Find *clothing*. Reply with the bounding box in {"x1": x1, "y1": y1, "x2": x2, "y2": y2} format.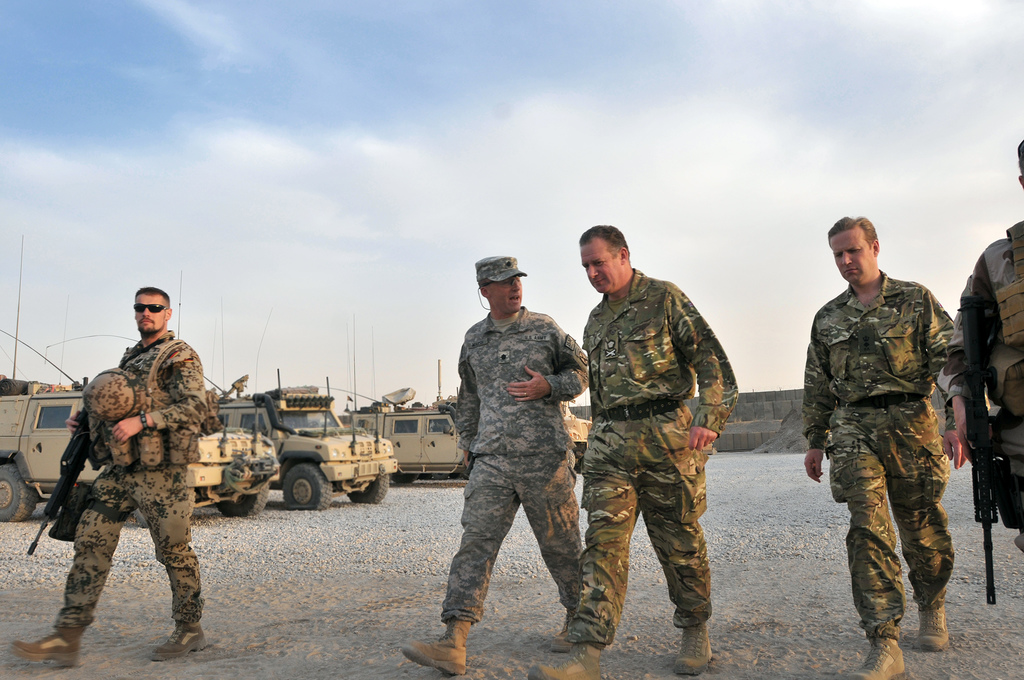
{"x1": 817, "y1": 246, "x2": 980, "y2": 643}.
